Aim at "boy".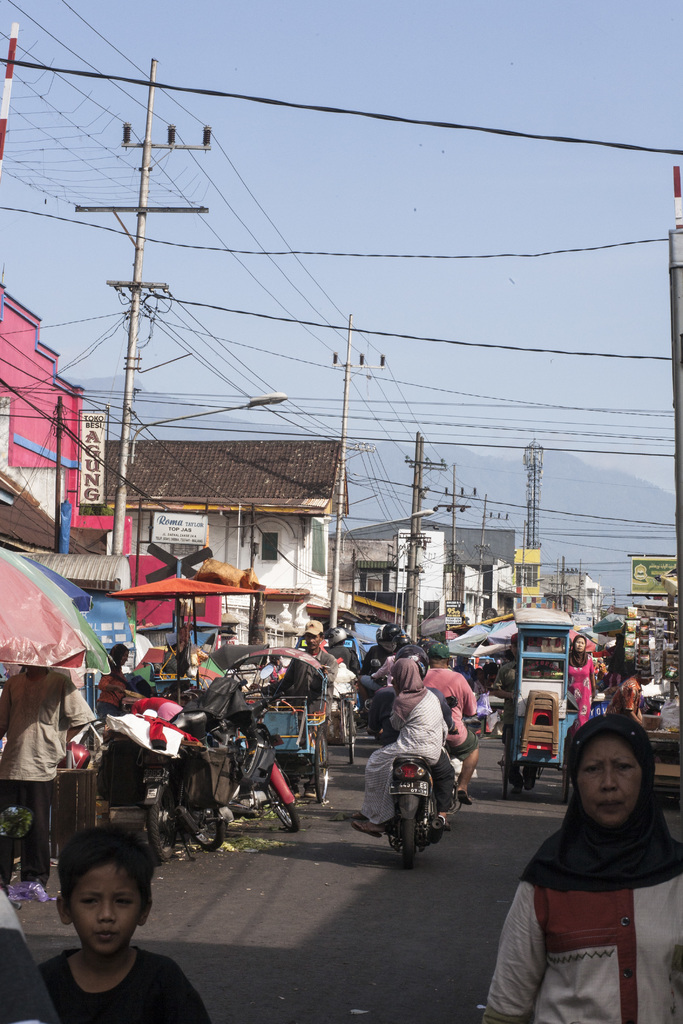
Aimed at <box>35,813,211,1023</box>.
